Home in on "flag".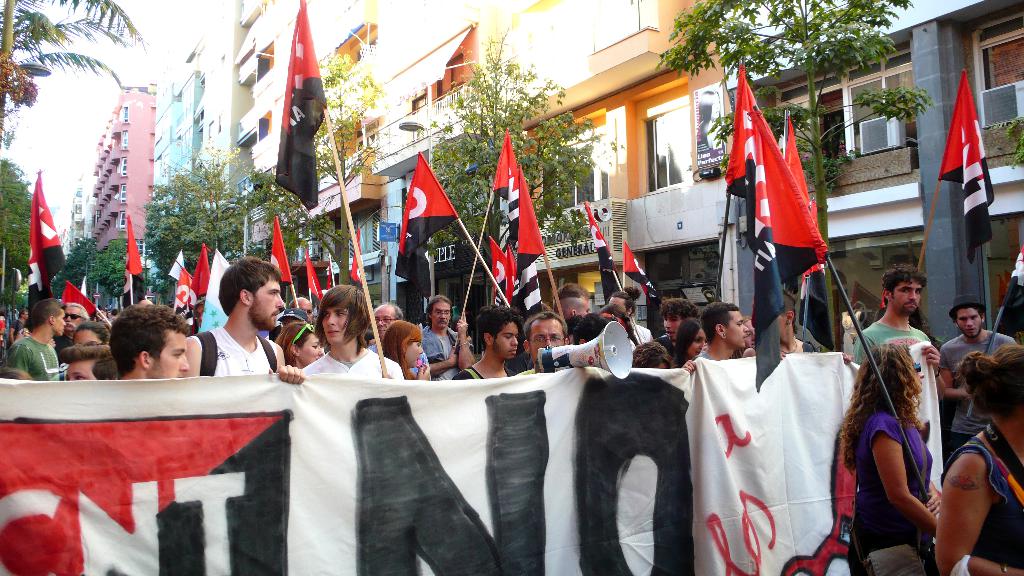
Homed in at {"x1": 391, "y1": 152, "x2": 453, "y2": 328}.
